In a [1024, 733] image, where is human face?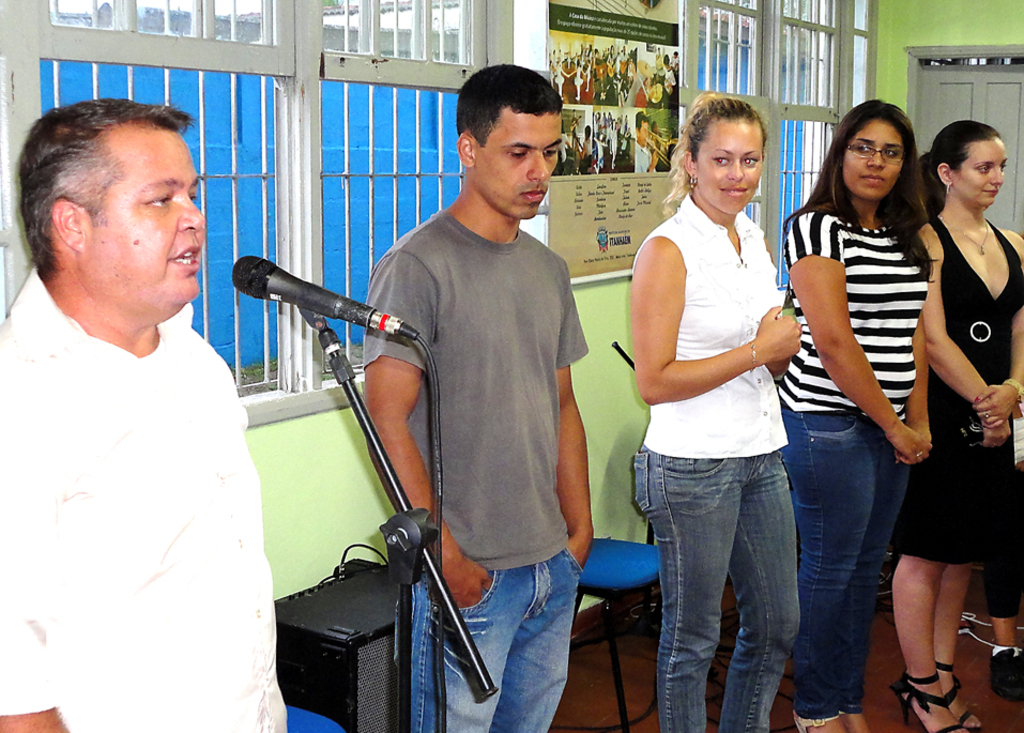
region(953, 142, 1005, 205).
